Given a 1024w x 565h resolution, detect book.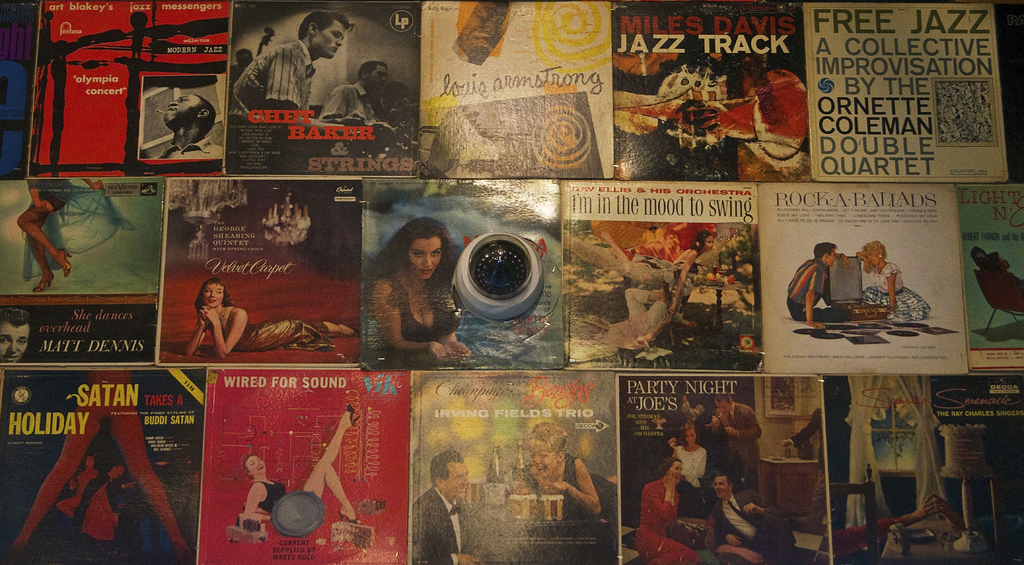
region(955, 182, 1023, 377).
